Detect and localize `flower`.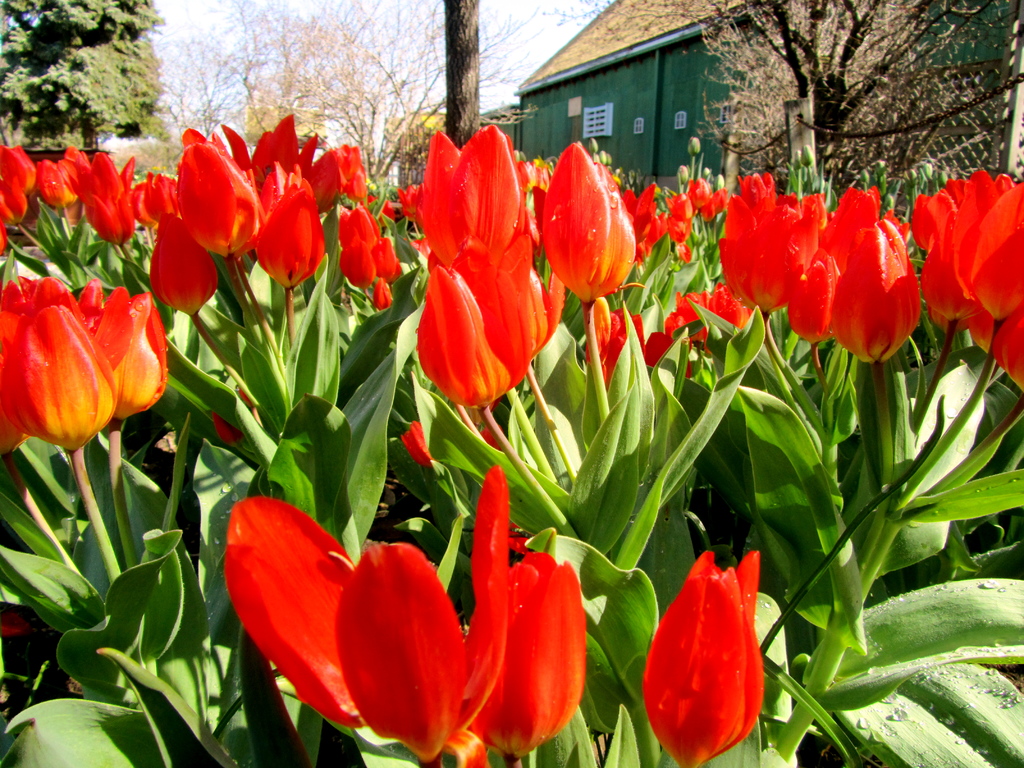
Localized at 31:134:93:212.
